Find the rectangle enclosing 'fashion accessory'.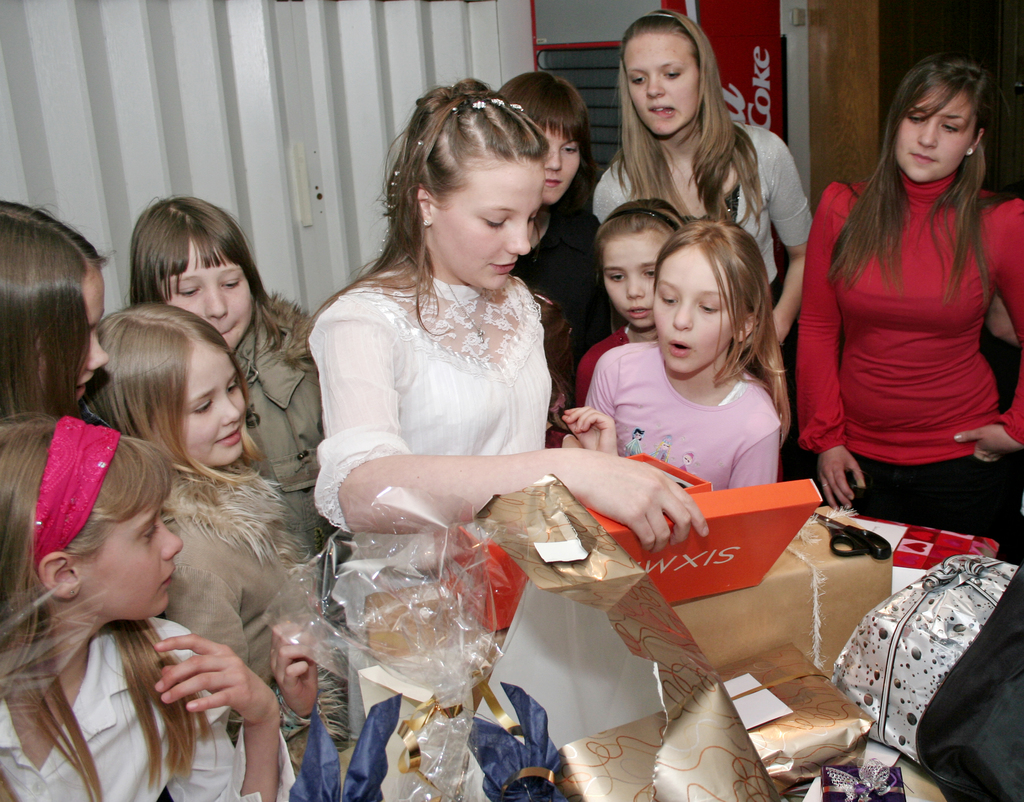
bbox(644, 11, 674, 18).
